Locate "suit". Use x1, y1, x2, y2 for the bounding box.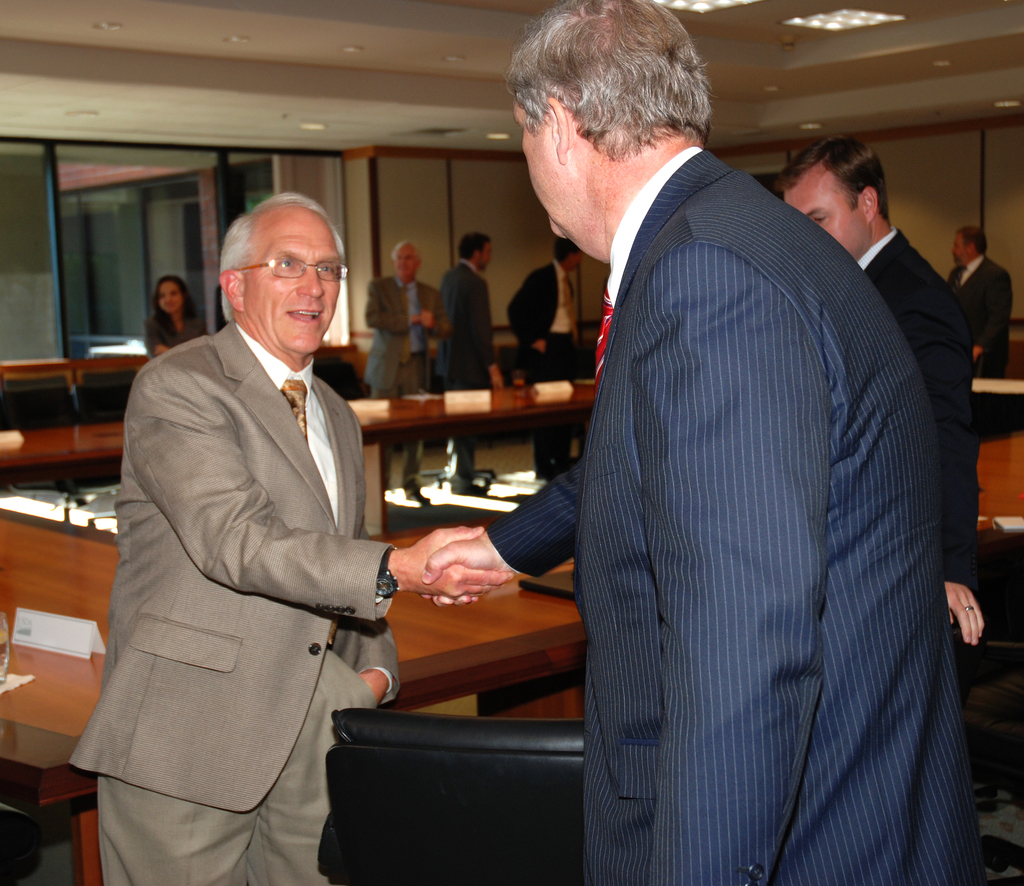
471, 38, 971, 875.
